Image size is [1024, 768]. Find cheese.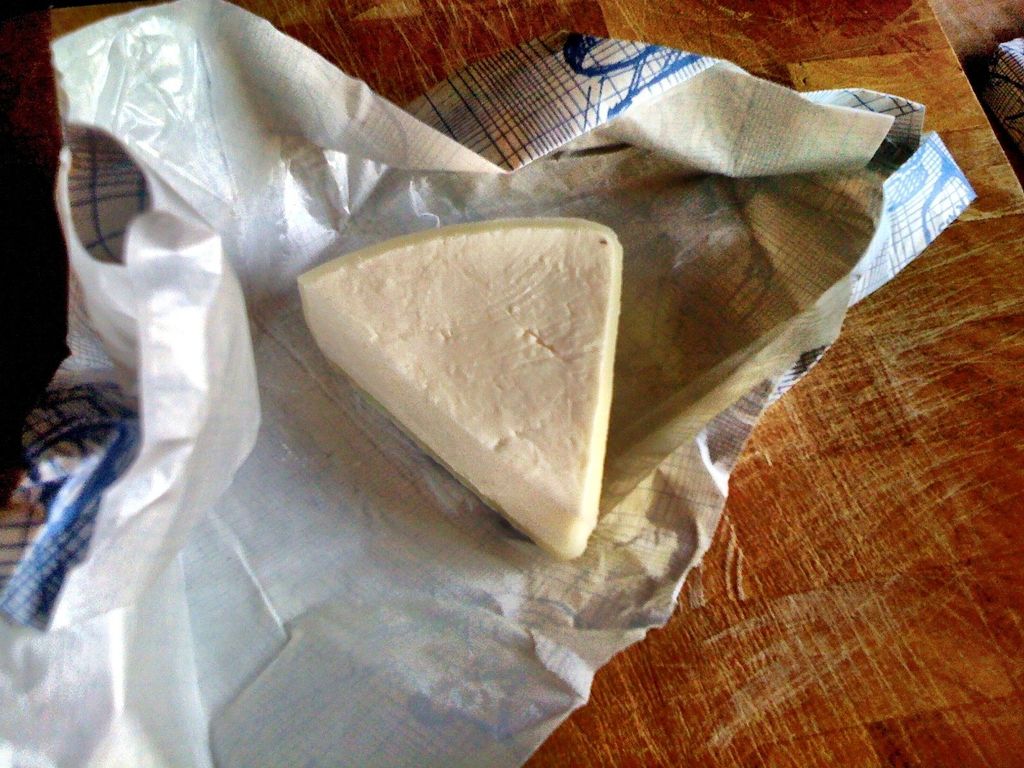
left=292, top=214, right=631, bottom=560.
